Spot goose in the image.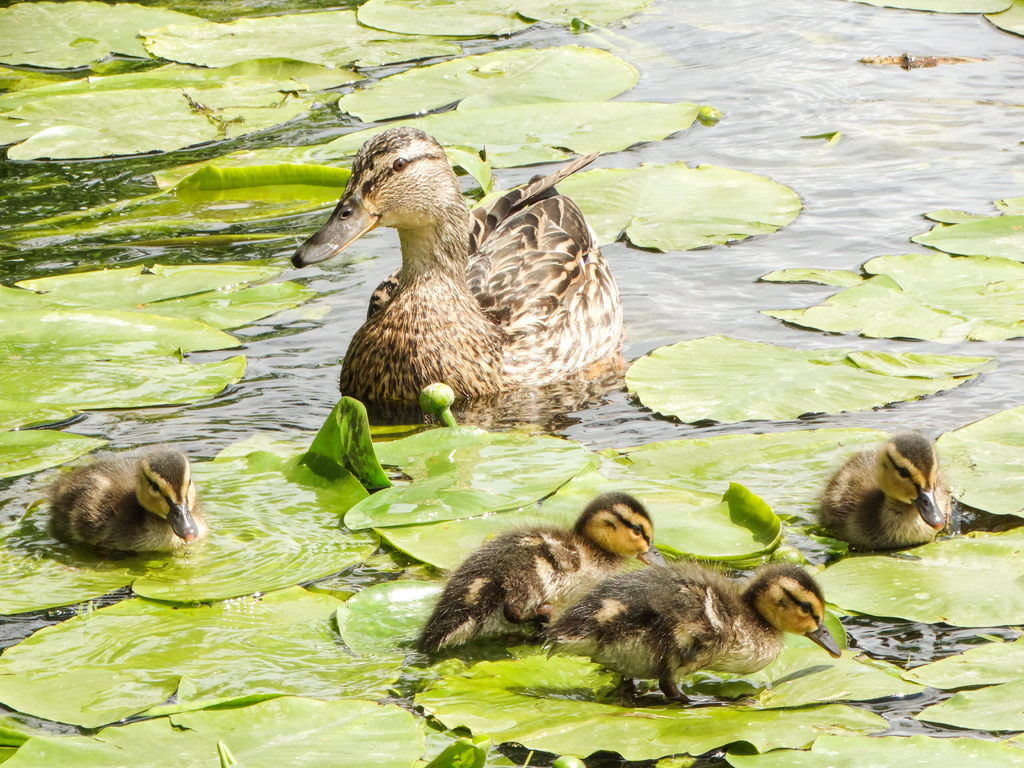
goose found at locate(39, 447, 202, 549).
